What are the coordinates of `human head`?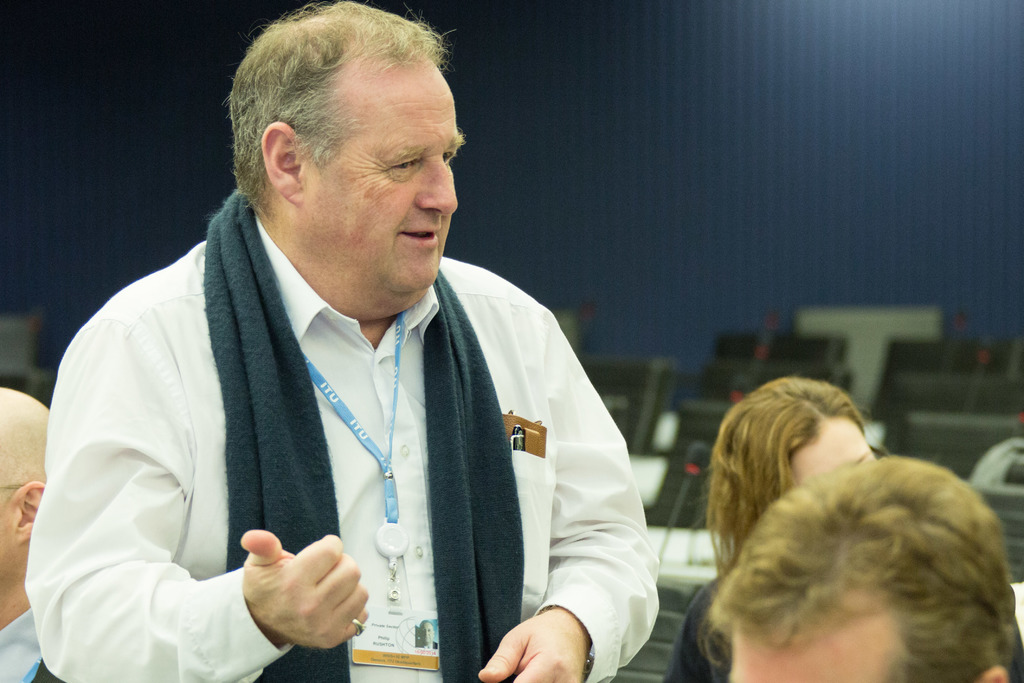
x1=220, y1=10, x2=470, y2=275.
